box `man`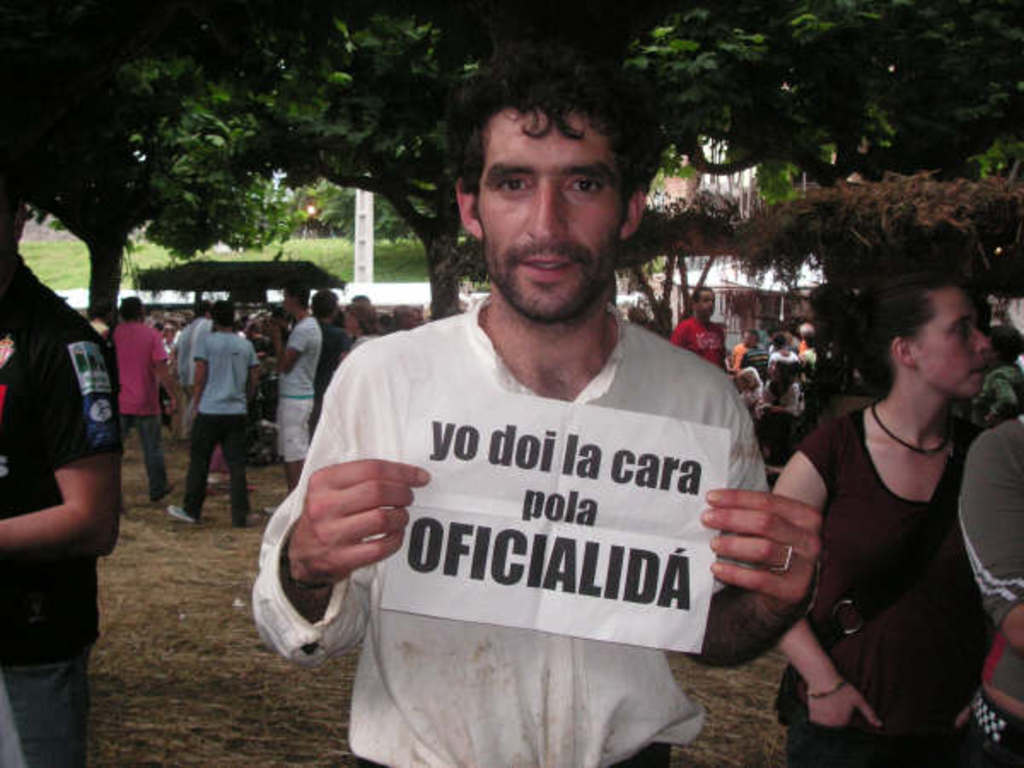
[0,179,114,766]
